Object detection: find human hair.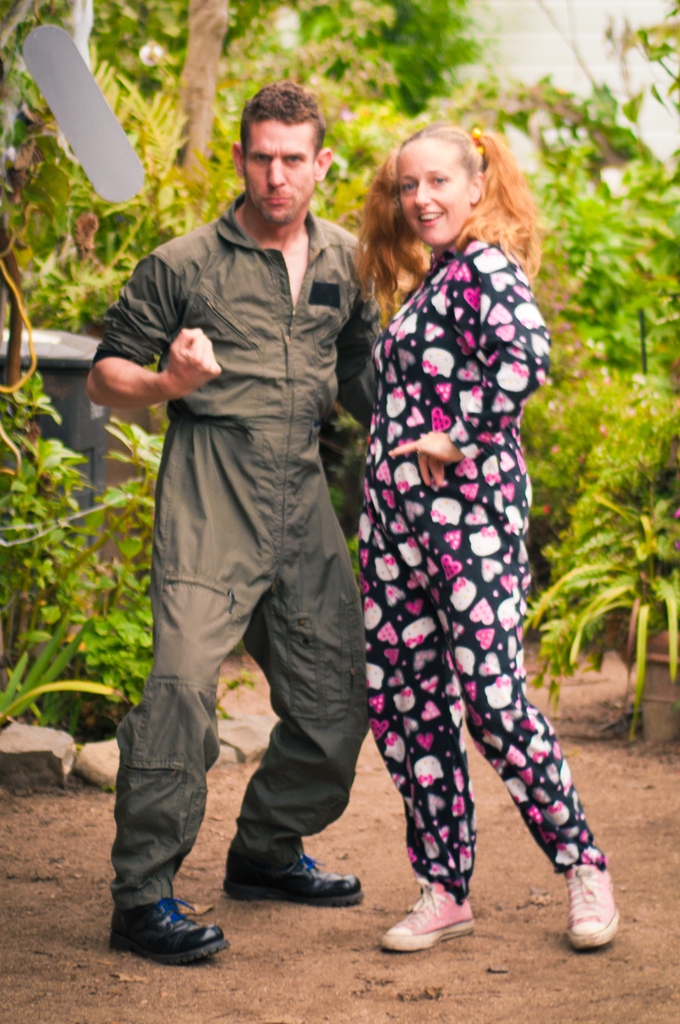
[352,120,543,324].
